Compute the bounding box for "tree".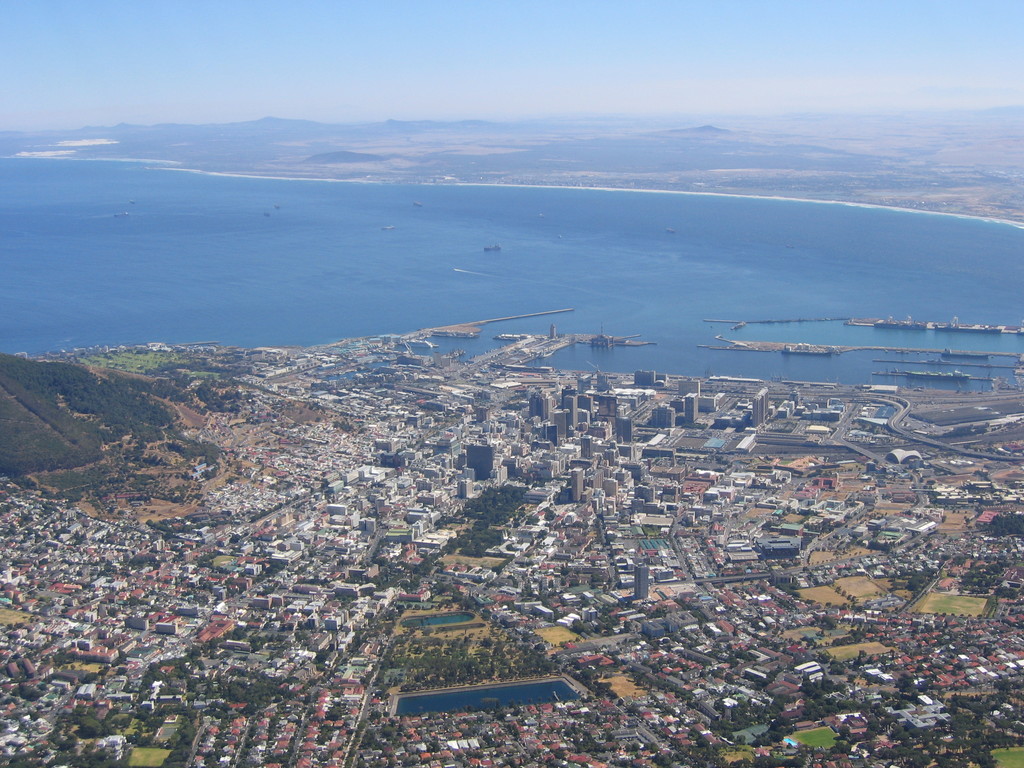
(561, 565, 571, 575).
